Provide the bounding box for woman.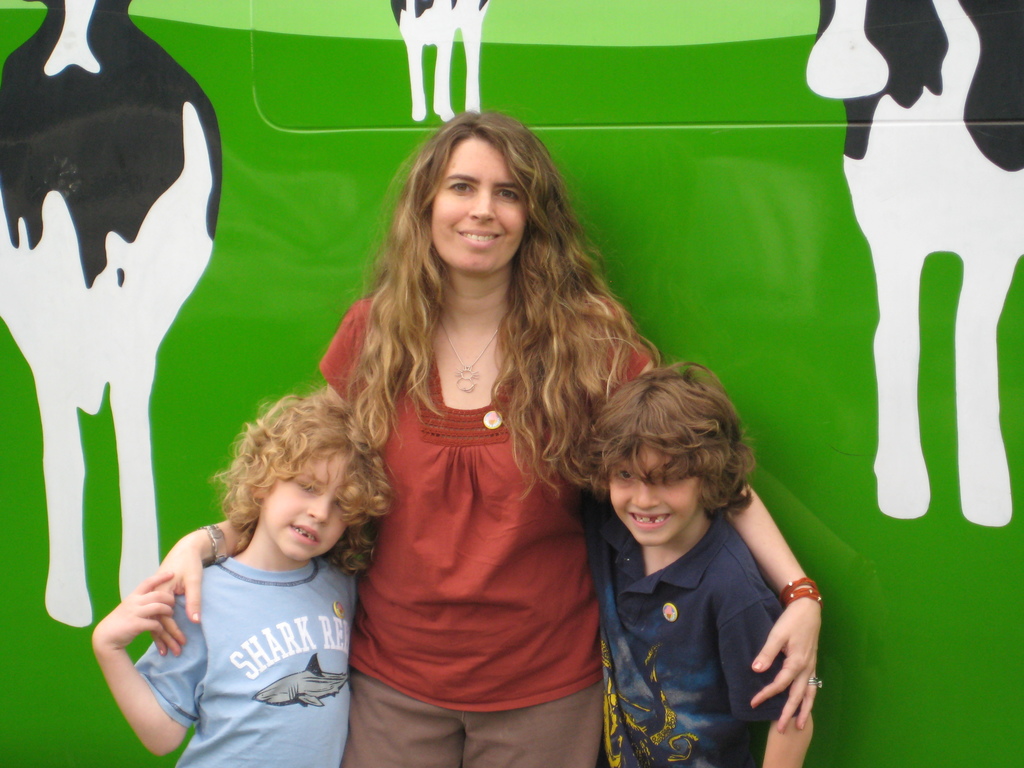
pyautogui.locateOnScreen(150, 106, 822, 767).
